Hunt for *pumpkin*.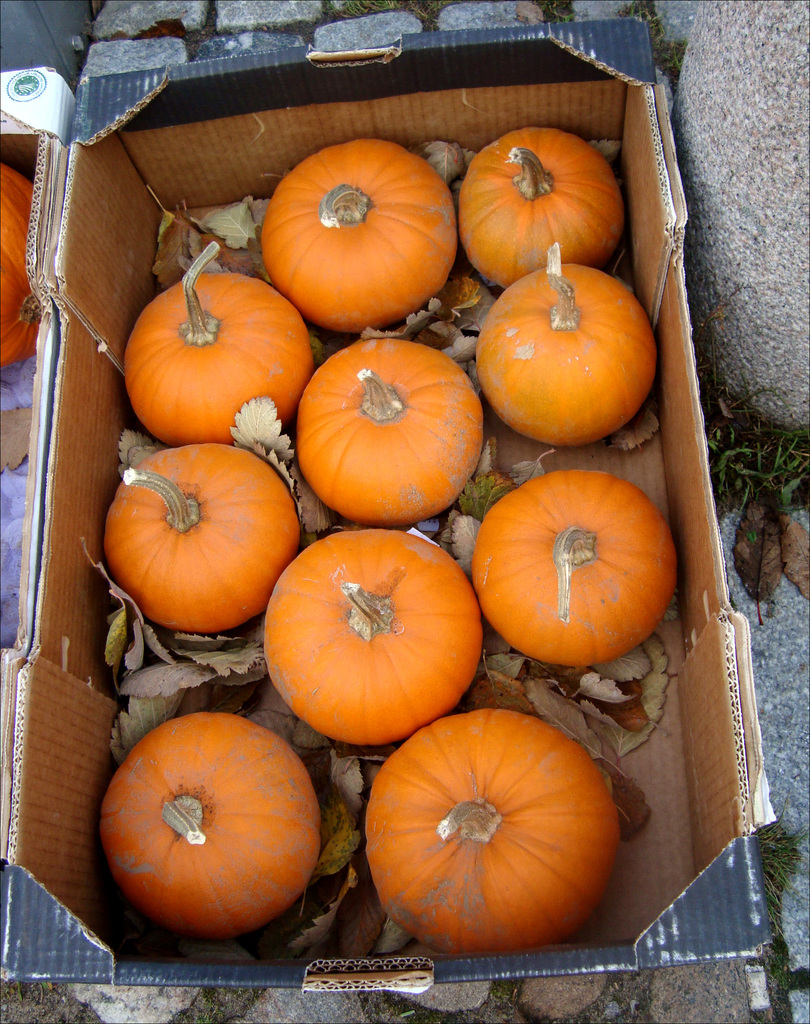
Hunted down at BBox(284, 336, 475, 520).
